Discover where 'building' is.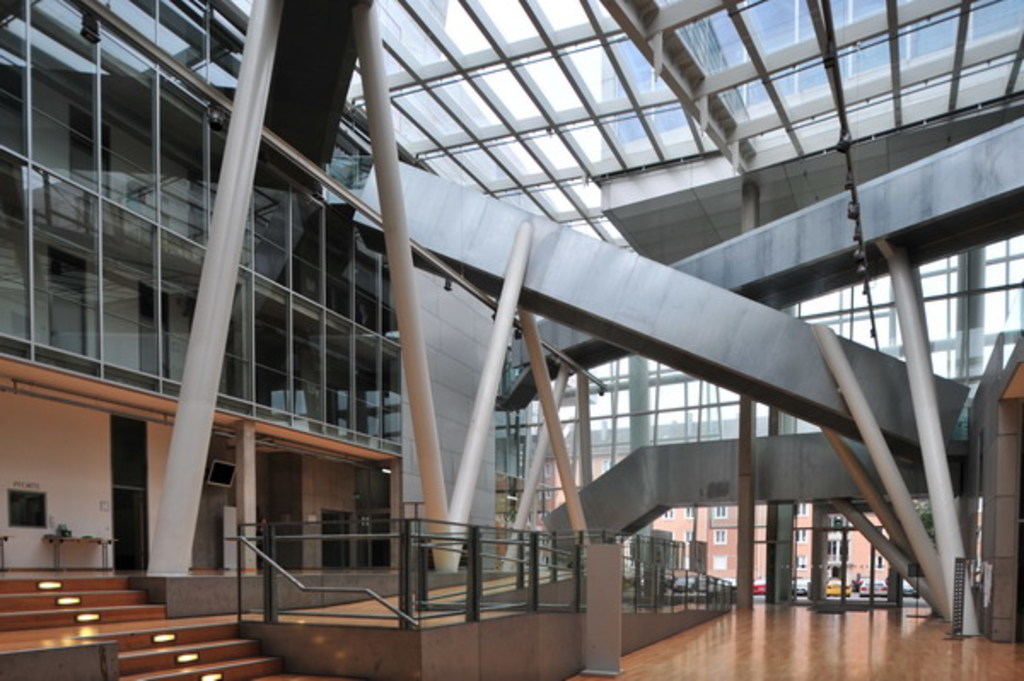
Discovered at crop(0, 0, 1022, 679).
